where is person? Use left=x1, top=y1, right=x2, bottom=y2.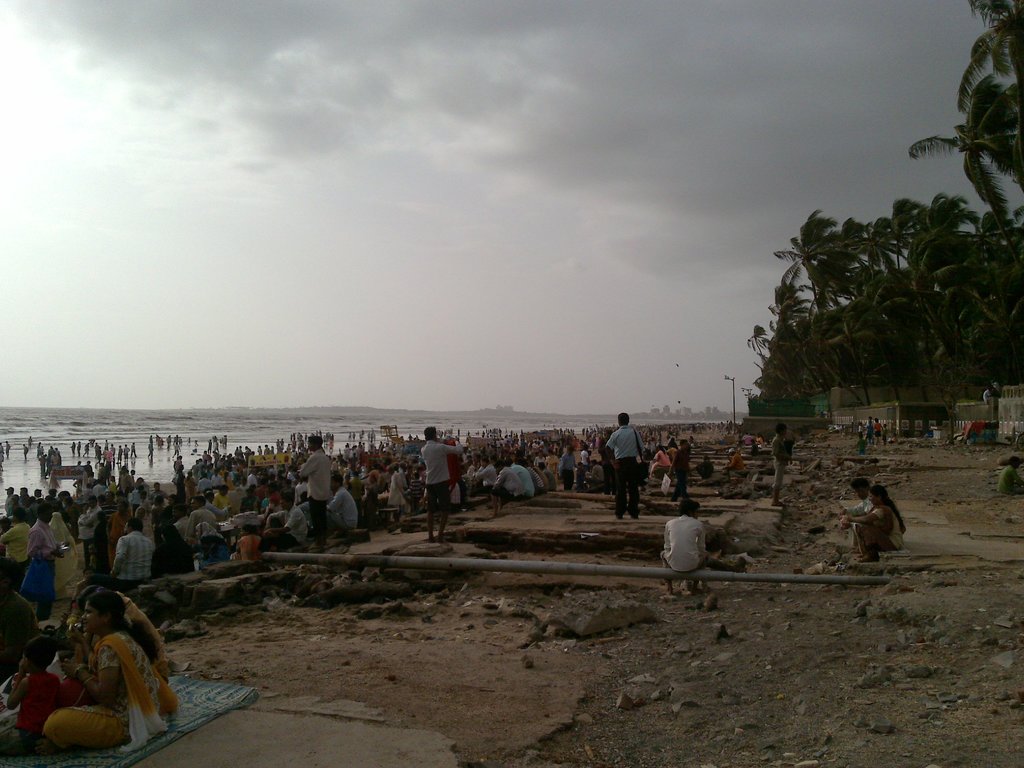
left=989, top=378, right=1002, bottom=398.
